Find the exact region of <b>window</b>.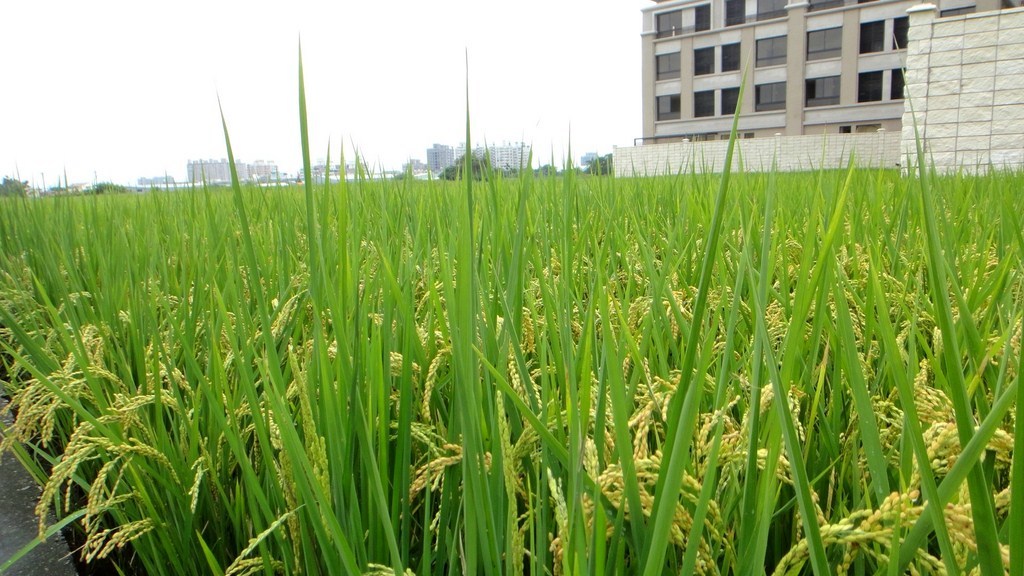
Exact region: box=[658, 99, 679, 121].
